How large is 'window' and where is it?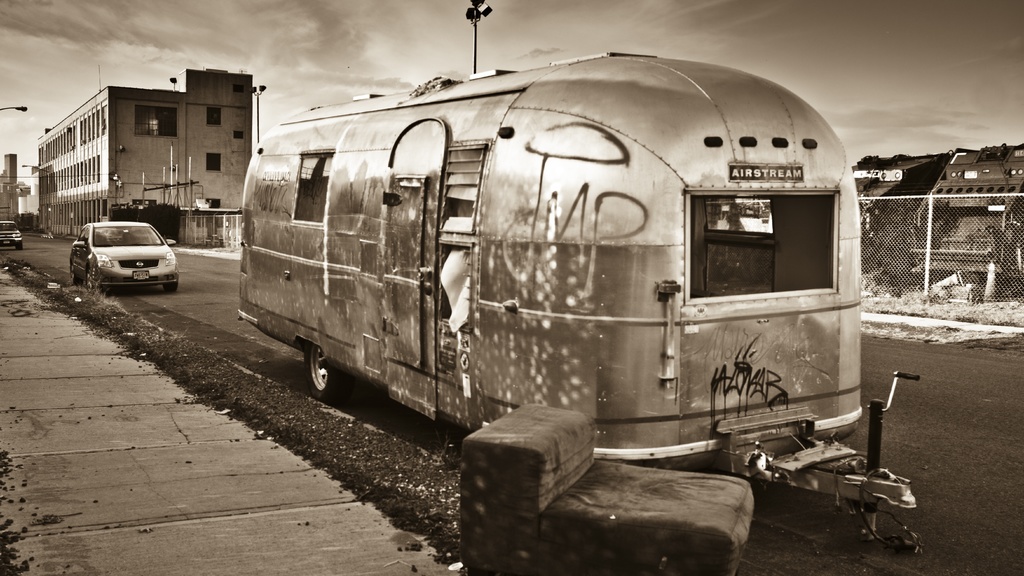
Bounding box: crop(232, 84, 243, 93).
